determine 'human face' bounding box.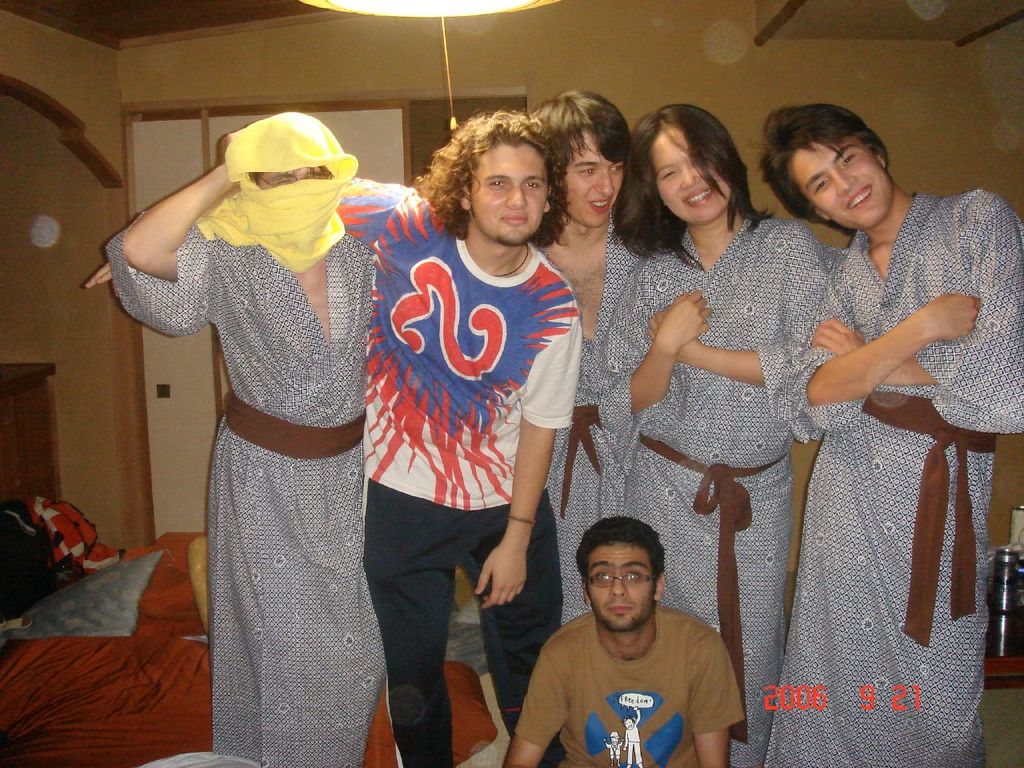
Determined: 260:166:330:191.
